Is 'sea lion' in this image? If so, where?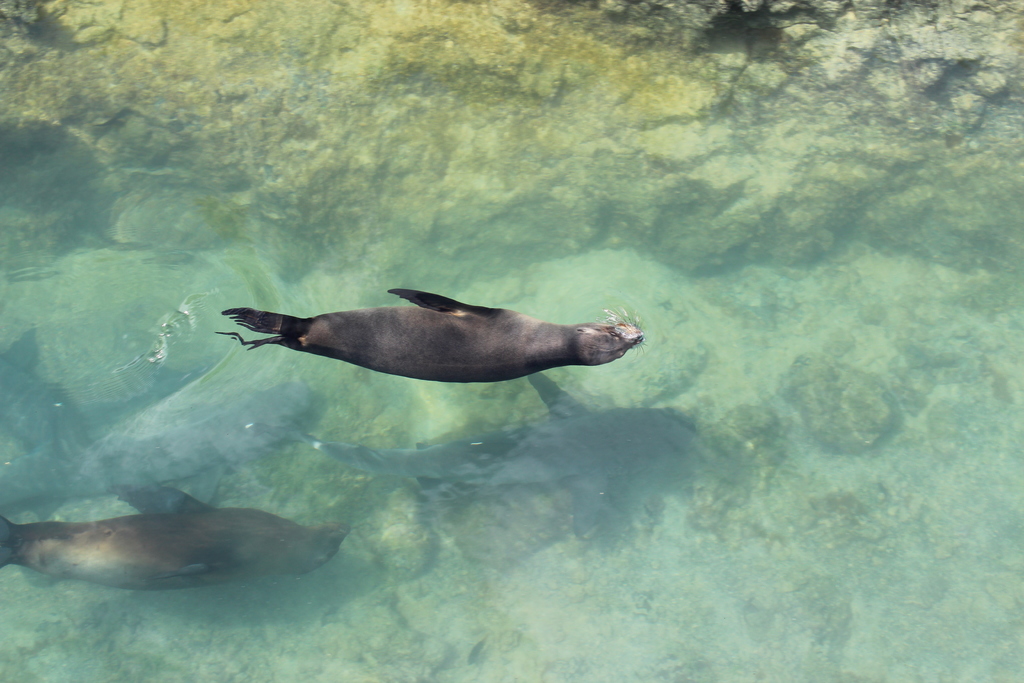
Yes, at BBox(220, 285, 646, 384).
